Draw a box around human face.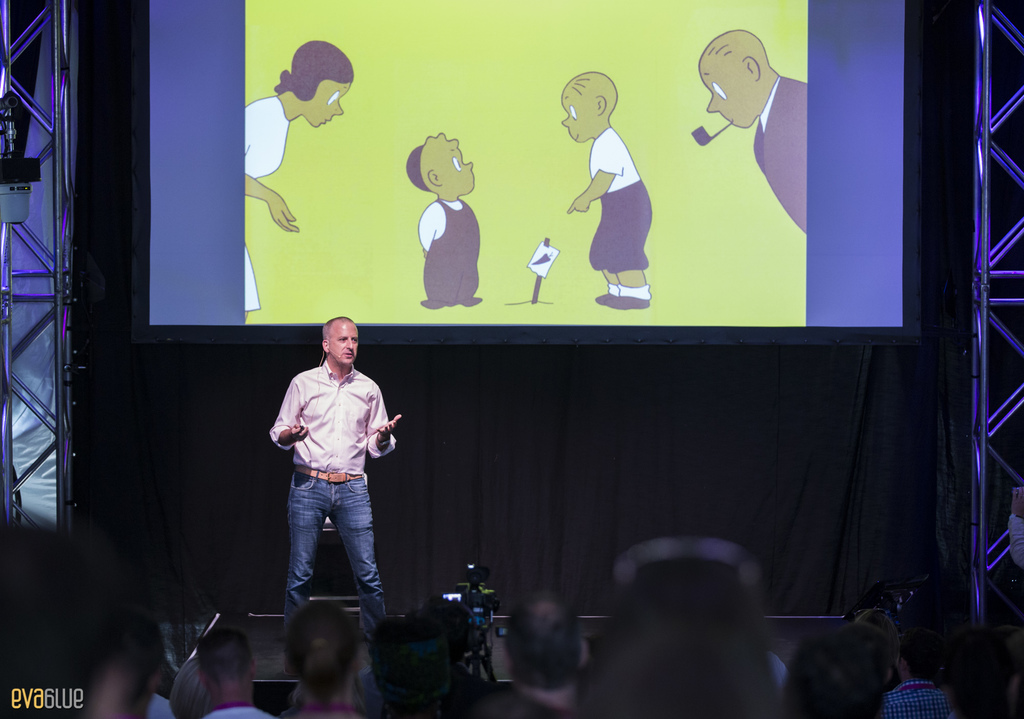
rect(331, 322, 356, 363).
